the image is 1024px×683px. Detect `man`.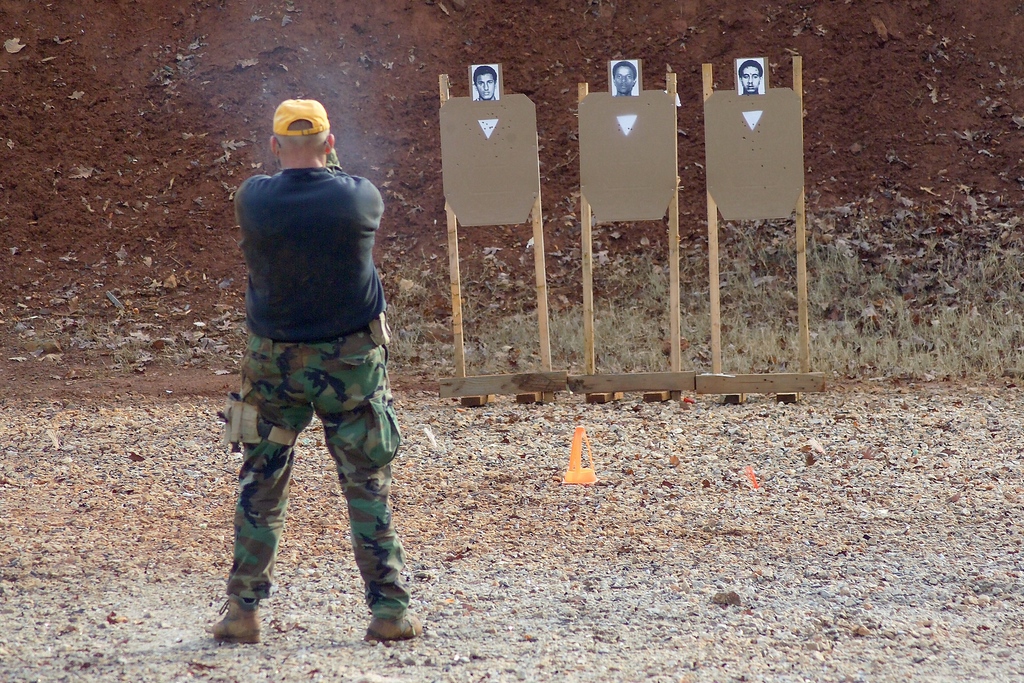
Detection: x1=474, y1=67, x2=499, y2=99.
